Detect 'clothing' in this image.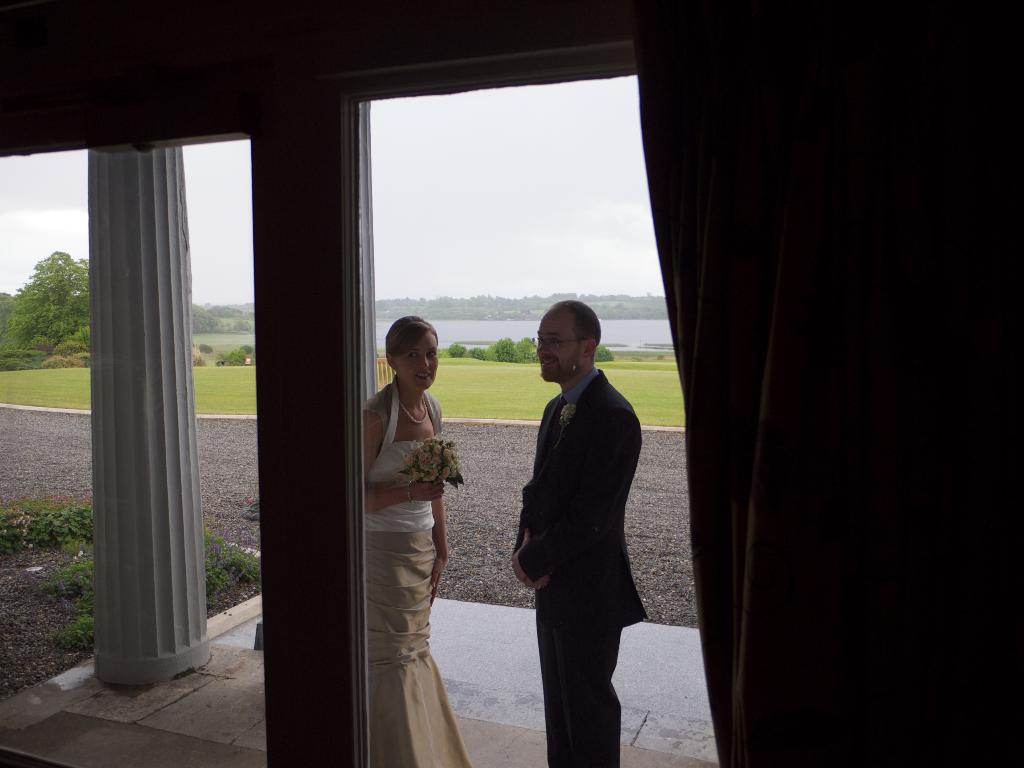
Detection: {"left": 515, "top": 369, "right": 648, "bottom": 629}.
